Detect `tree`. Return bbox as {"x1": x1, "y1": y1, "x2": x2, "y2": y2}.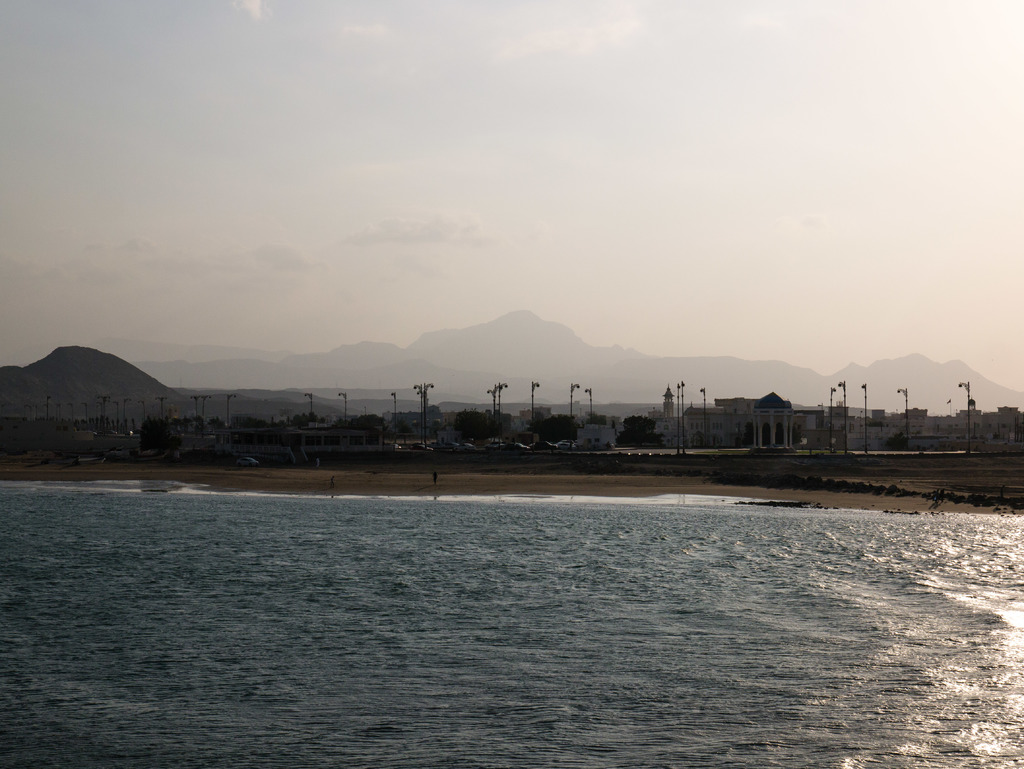
{"x1": 141, "y1": 416, "x2": 182, "y2": 453}.
